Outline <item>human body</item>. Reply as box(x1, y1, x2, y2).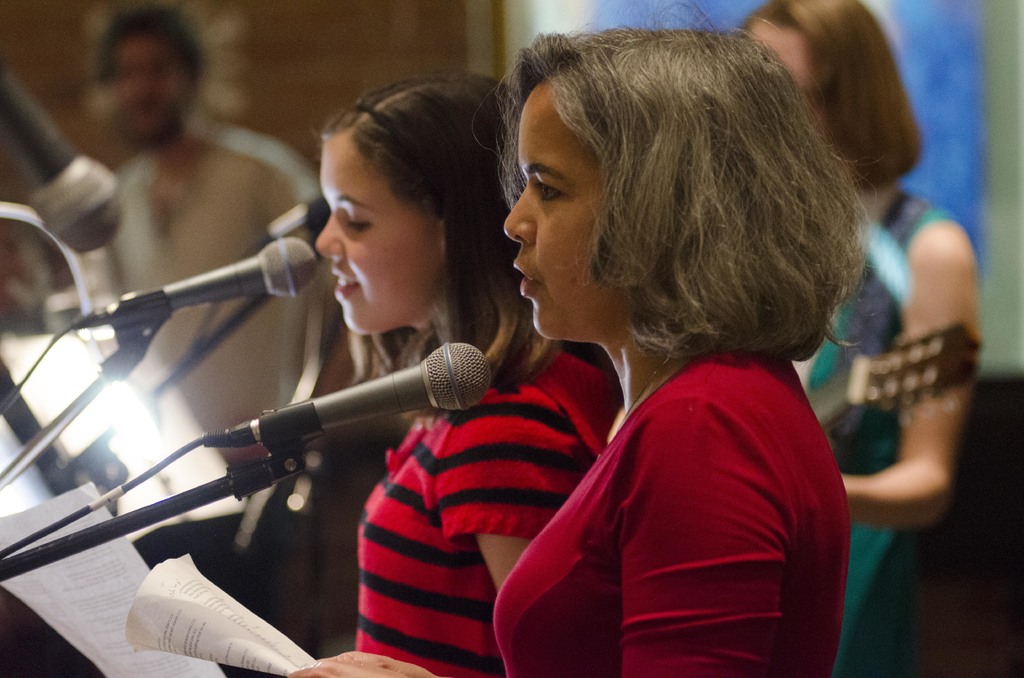
box(79, 0, 341, 521).
